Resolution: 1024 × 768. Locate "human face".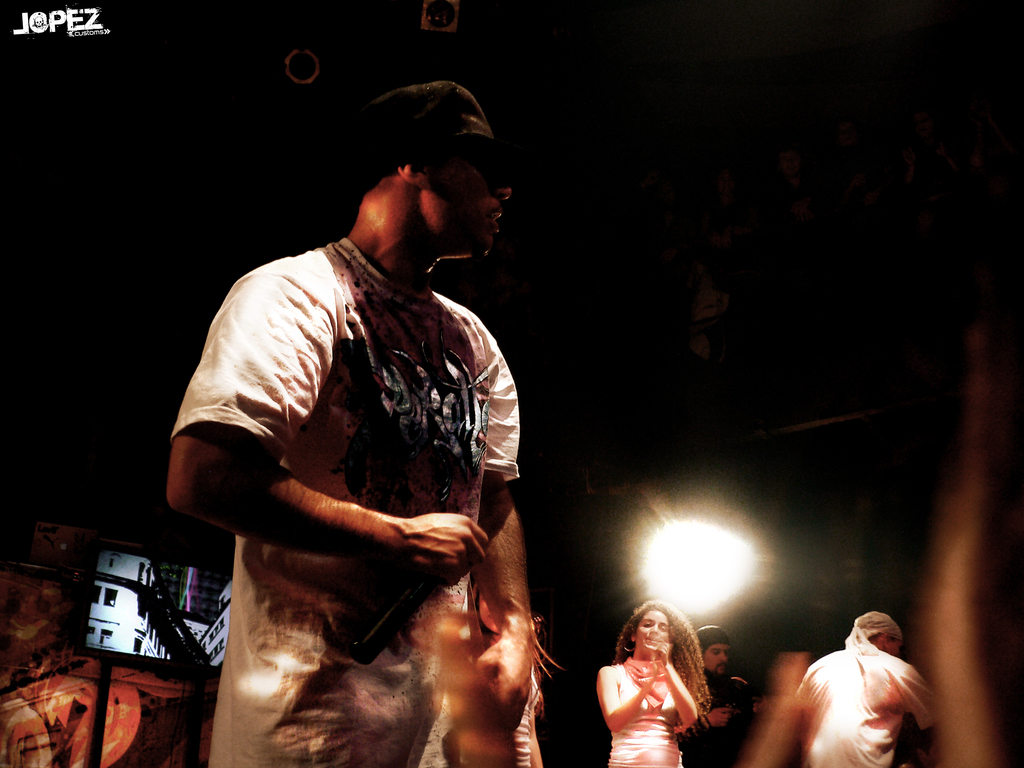
box=[429, 115, 513, 256].
